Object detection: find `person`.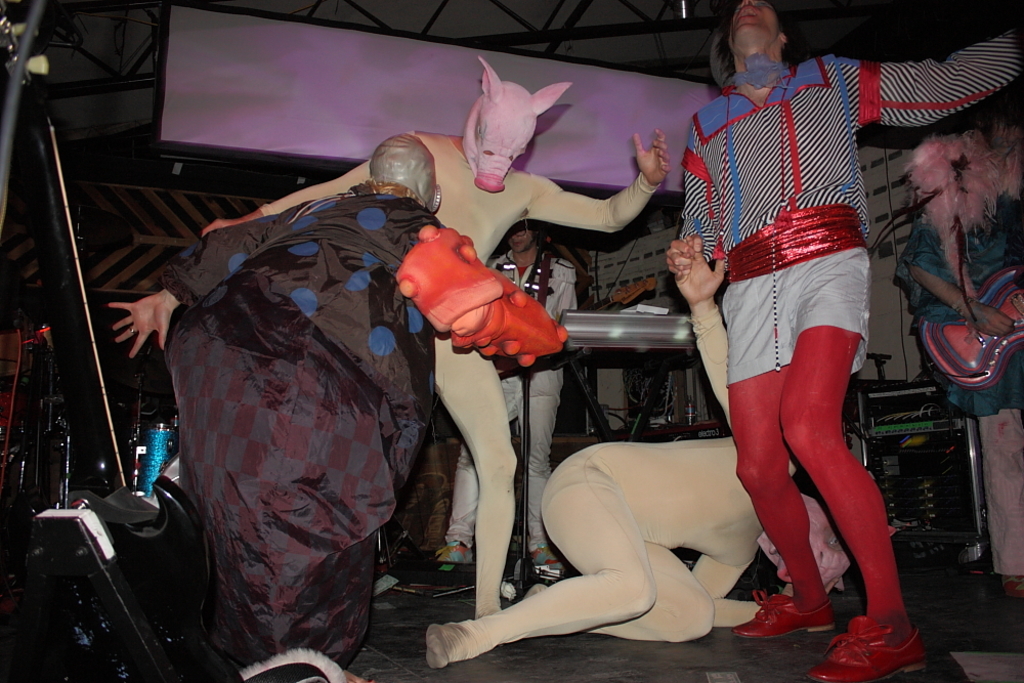
pyautogui.locateOnScreen(425, 236, 853, 670).
